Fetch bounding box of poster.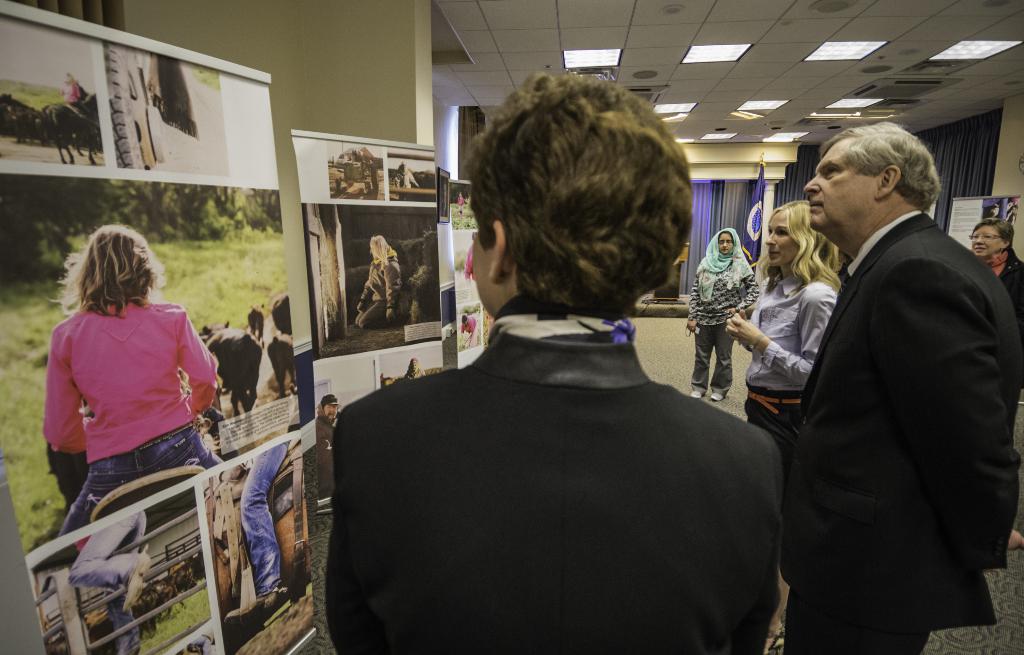
Bbox: 451:179:497:371.
